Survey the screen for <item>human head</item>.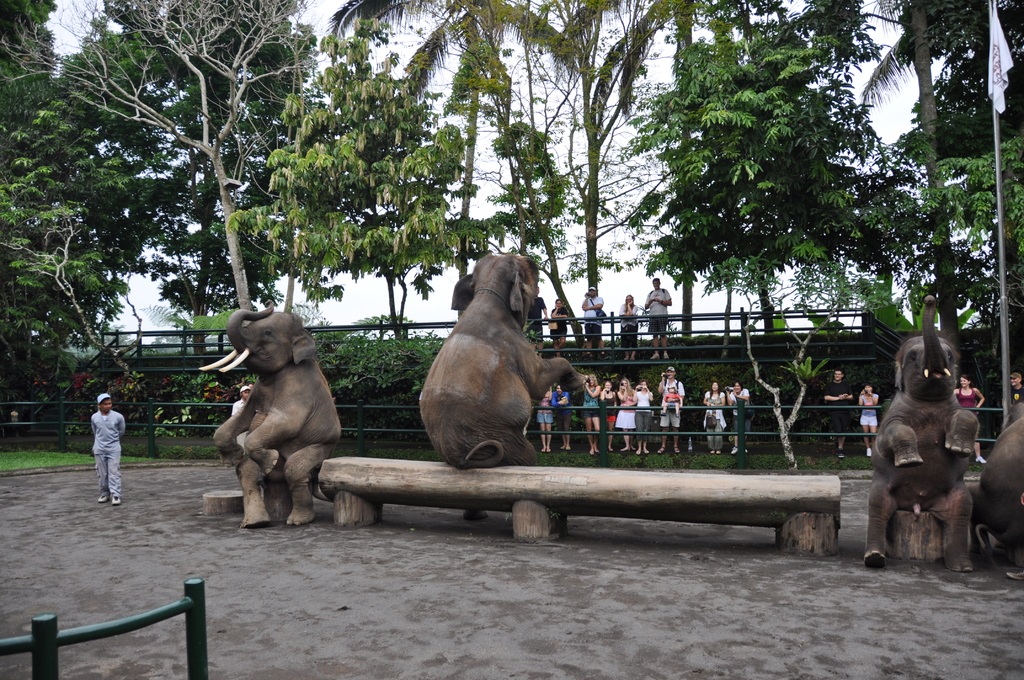
Survey found: [652, 277, 662, 288].
